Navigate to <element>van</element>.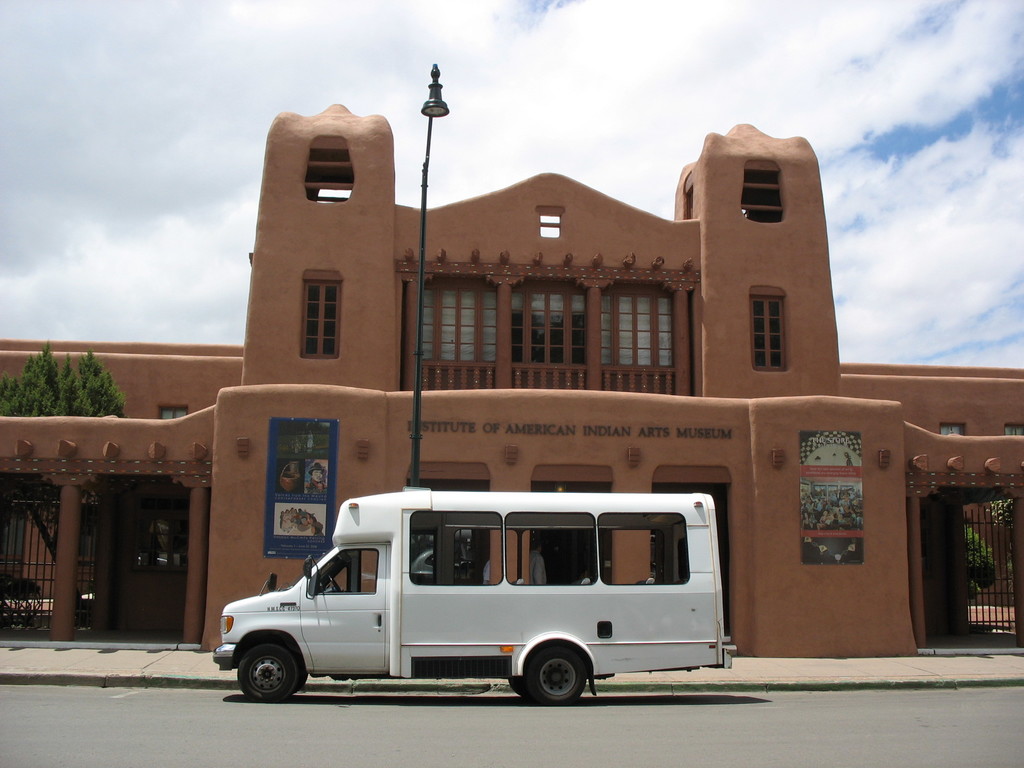
Navigation target: left=211, top=484, right=733, bottom=706.
